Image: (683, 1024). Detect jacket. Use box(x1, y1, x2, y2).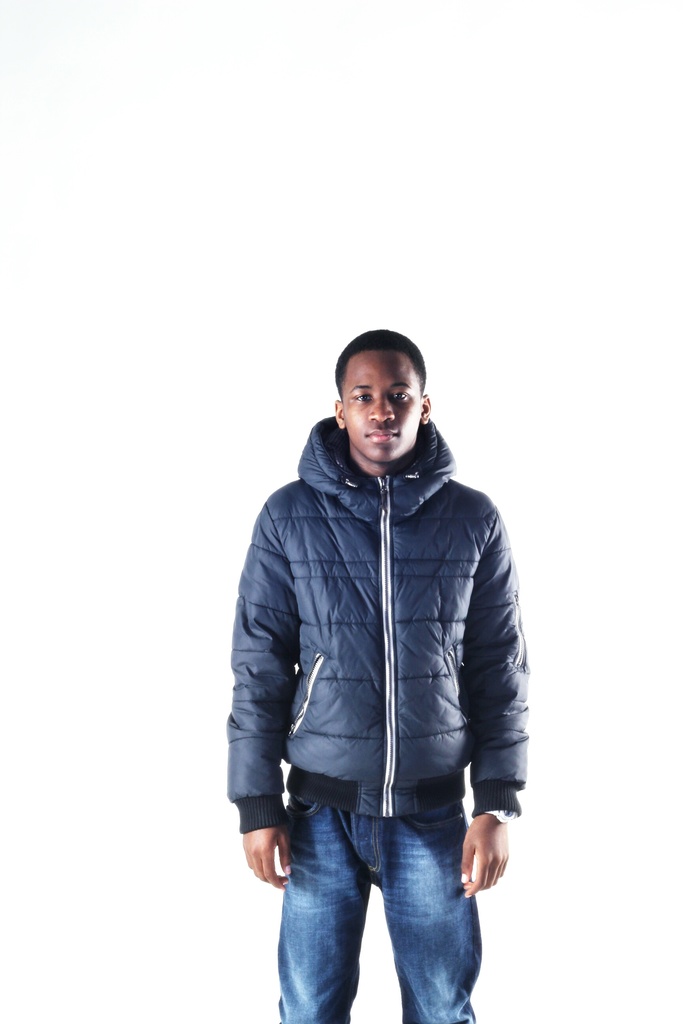
box(225, 413, 526, 833).
